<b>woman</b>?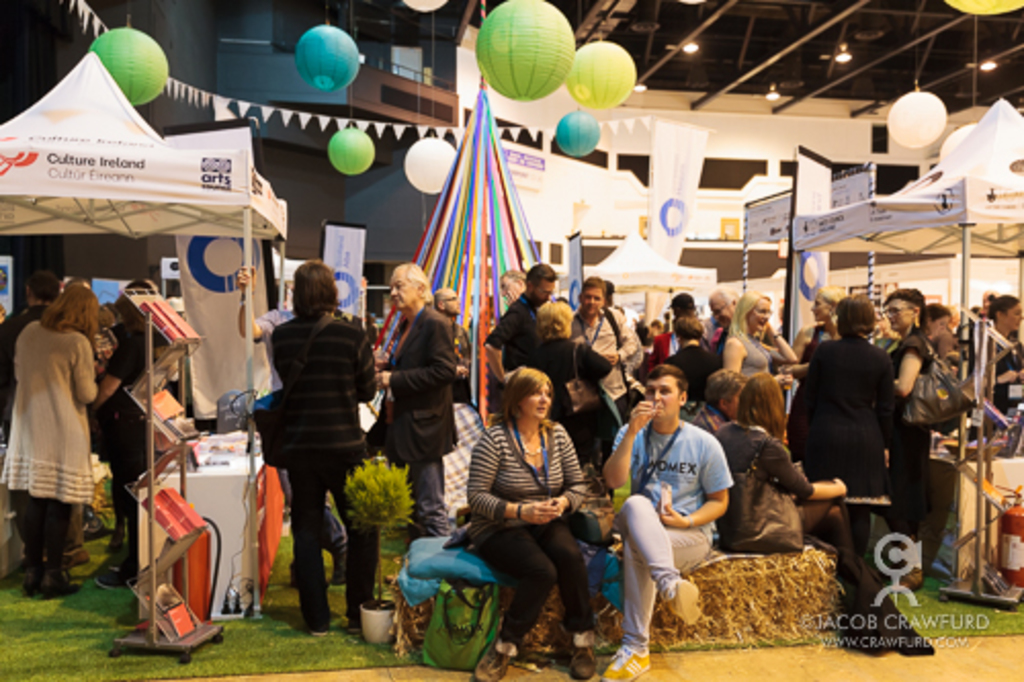
bbox=[711, 375, 862, 592]
